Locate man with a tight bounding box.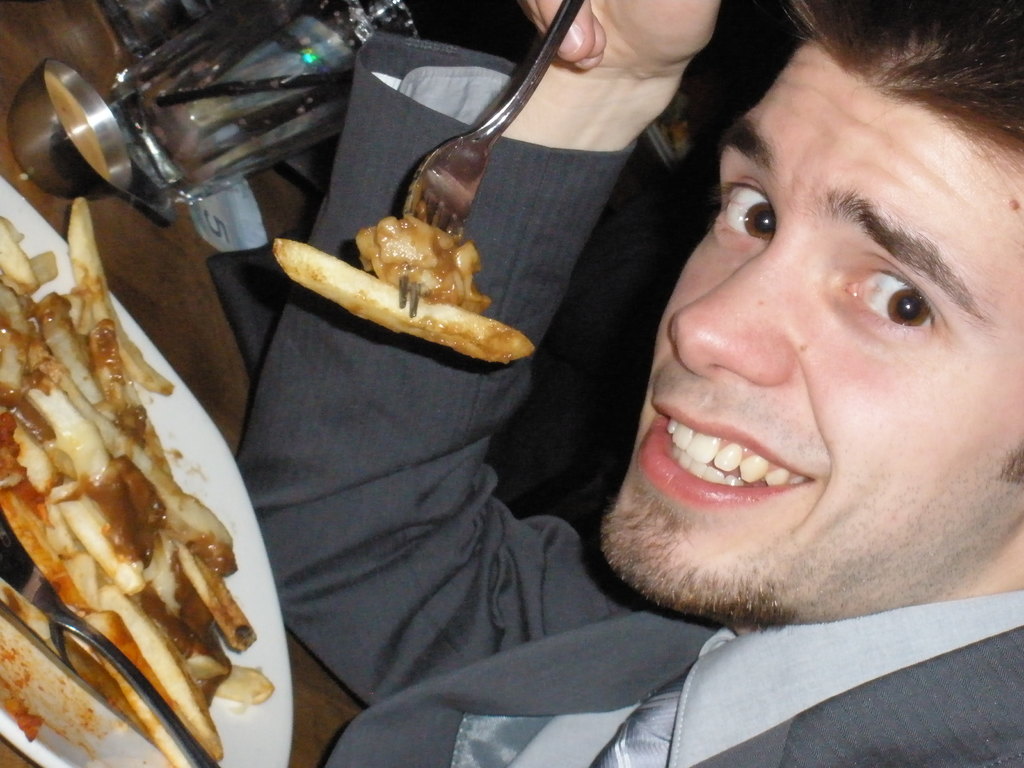
box=[215, 10, 1023, 732].
